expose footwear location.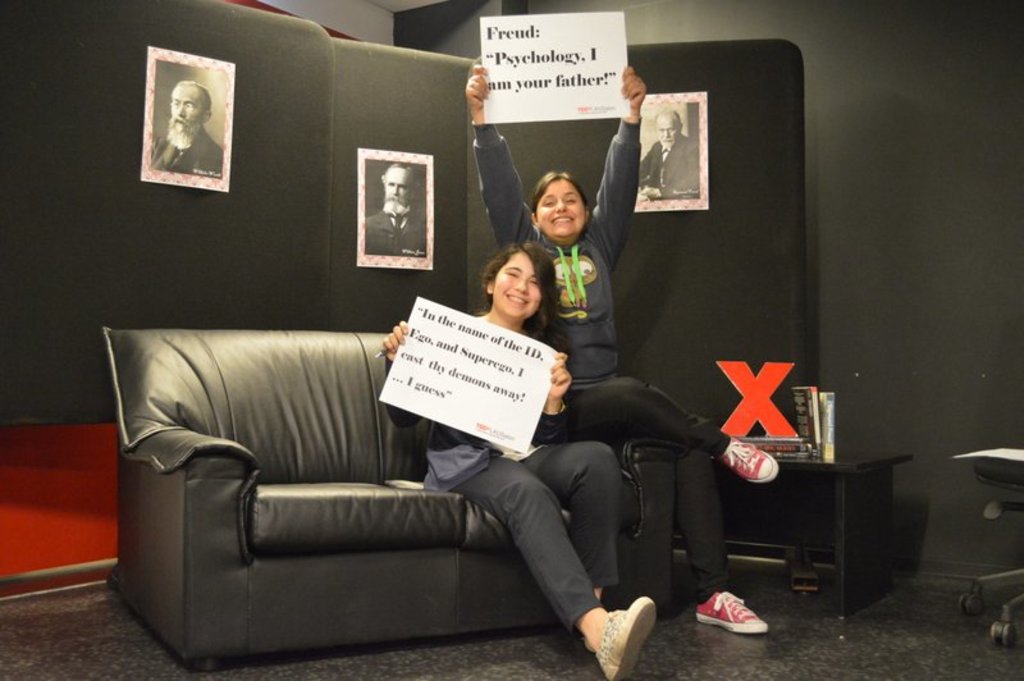
Exposed at <region>689, 594, 777, 653</region>.
